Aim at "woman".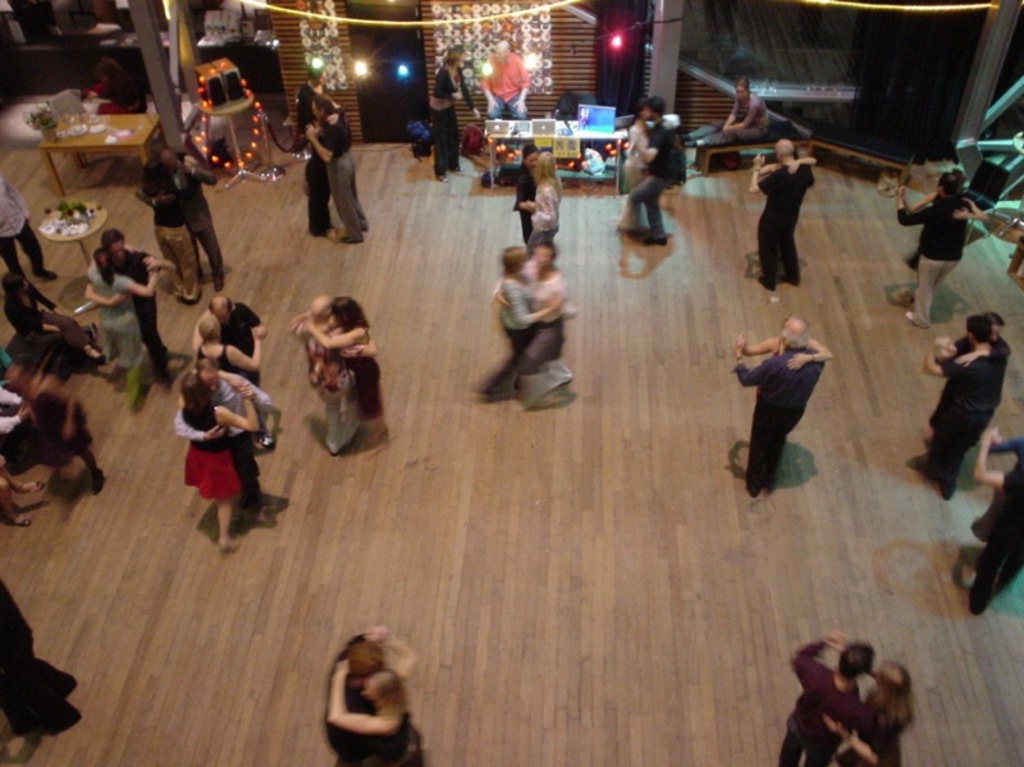
Aimed at 430/41/484/170.
